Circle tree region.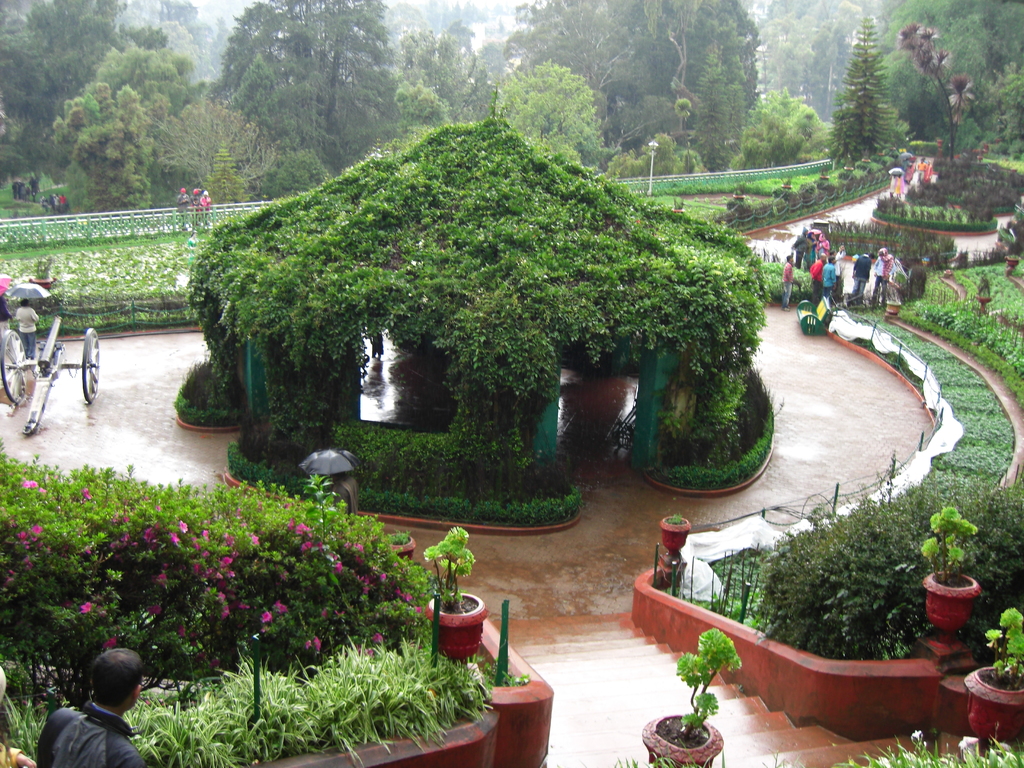
Region: 49:38:191:225.
